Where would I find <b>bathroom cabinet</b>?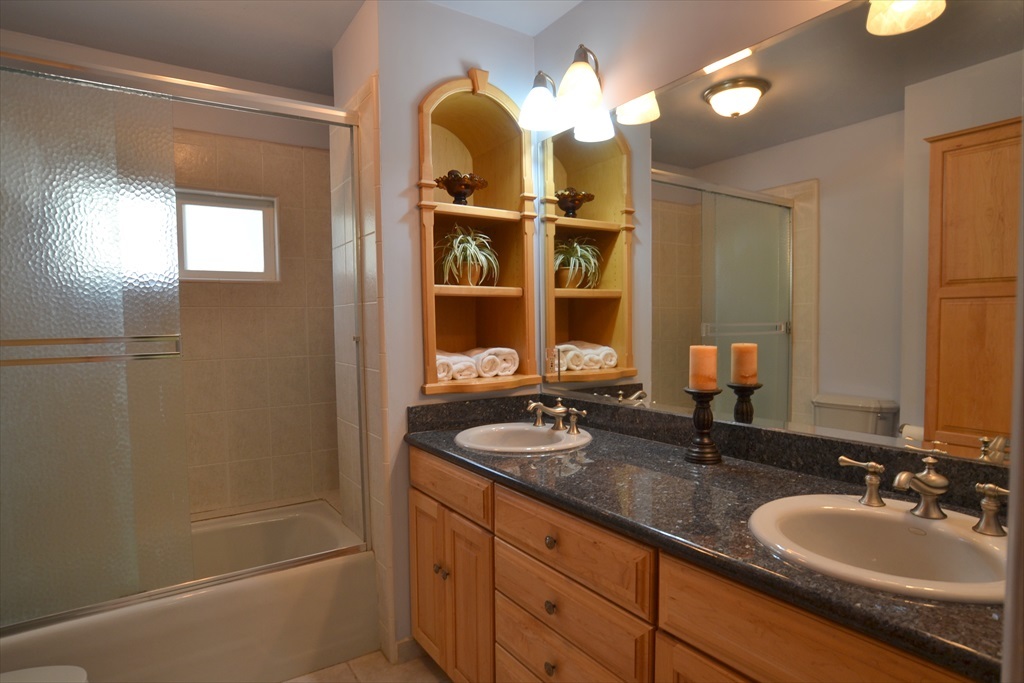
At bbox(399, 426, 1013, 682).
